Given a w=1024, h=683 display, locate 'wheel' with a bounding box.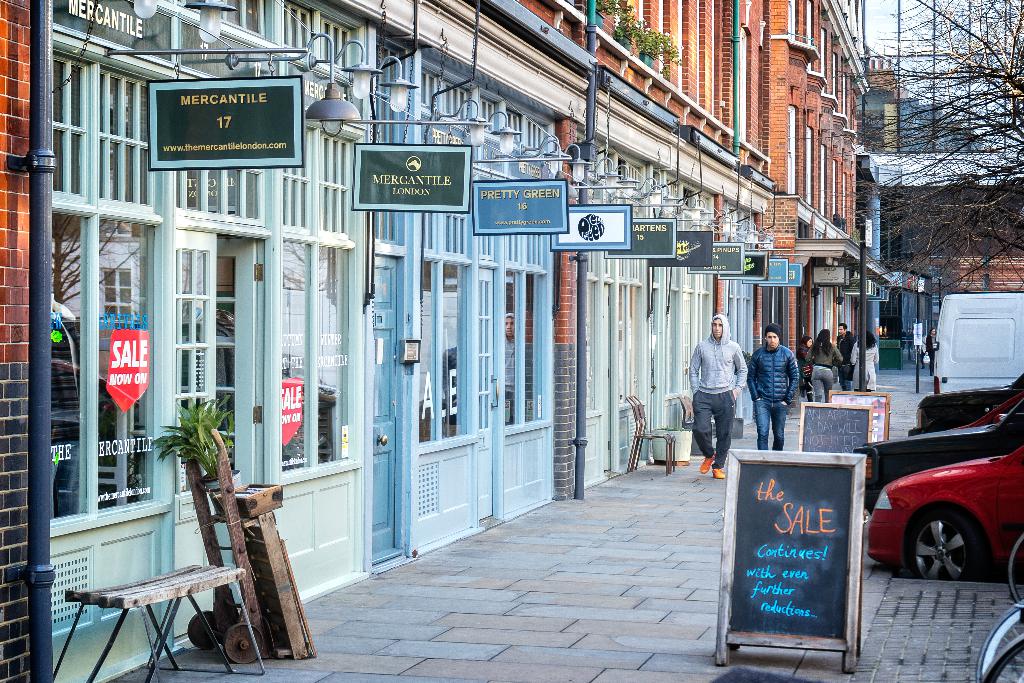
Located: select_region(1006, 536, 1023, 602).
